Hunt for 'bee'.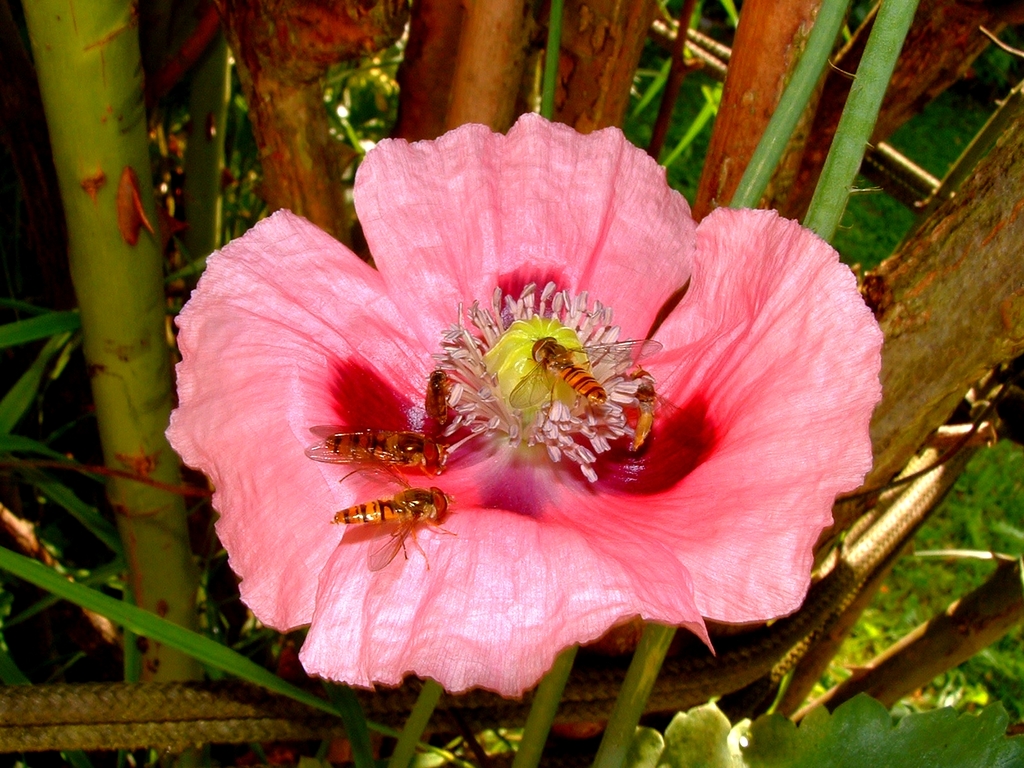
Hunted down at 617, 359, 662, 451.
